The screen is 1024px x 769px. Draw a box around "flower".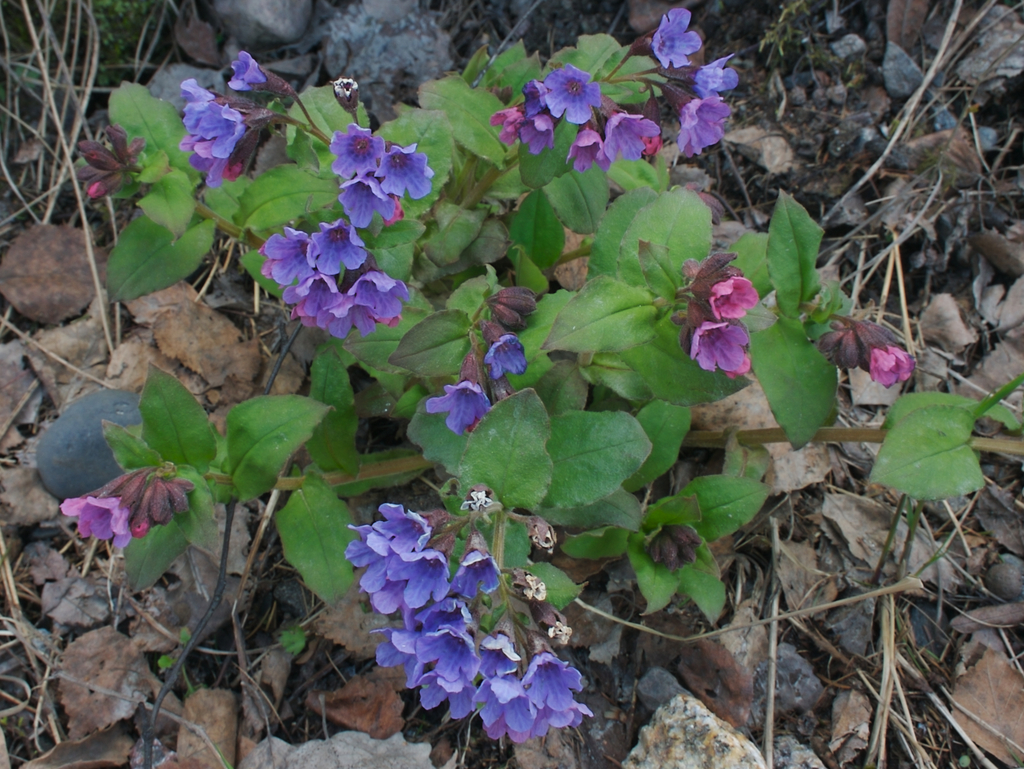
[484, 336, 530, 368].
